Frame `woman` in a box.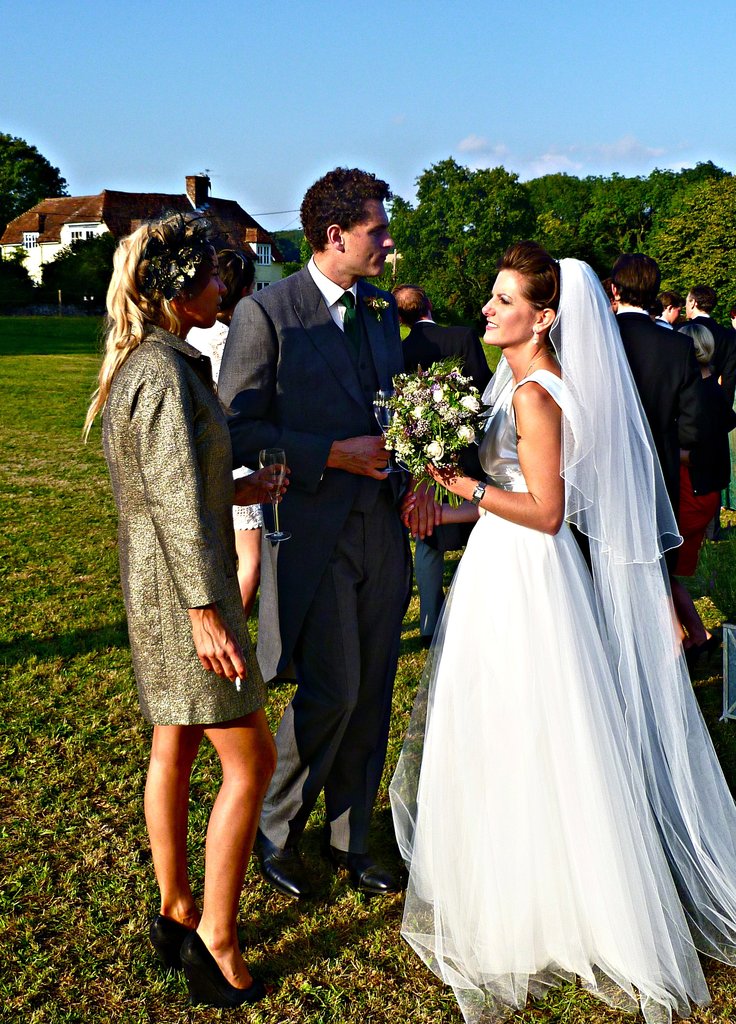
region(186, 239, 273, 618).
